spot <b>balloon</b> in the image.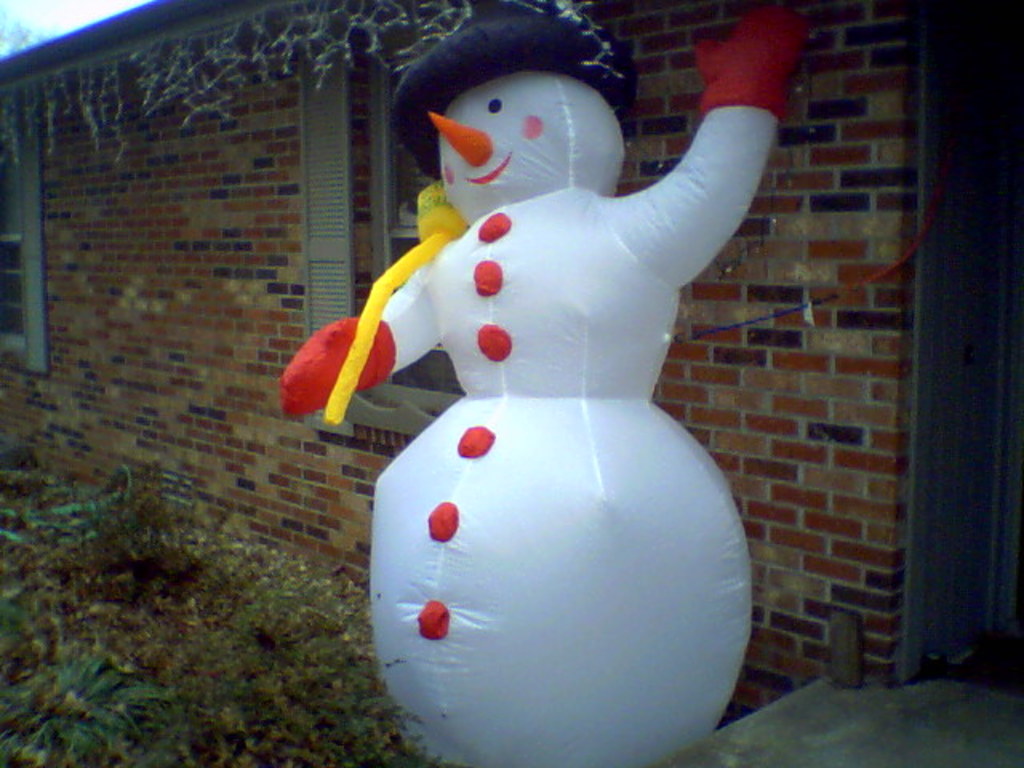
<b>balloon</b> found at (278, 0, 811, 766).
